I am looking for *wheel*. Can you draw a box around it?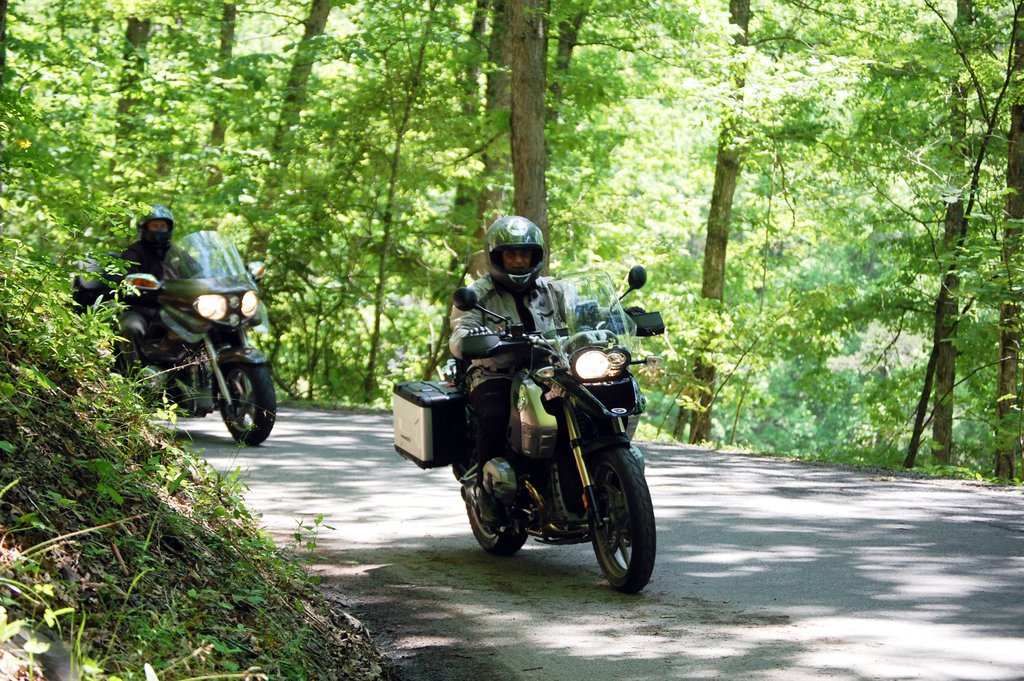
Sure, the bounding box is pyautogui.locateOnScreen(212, 355, 276, 447).
